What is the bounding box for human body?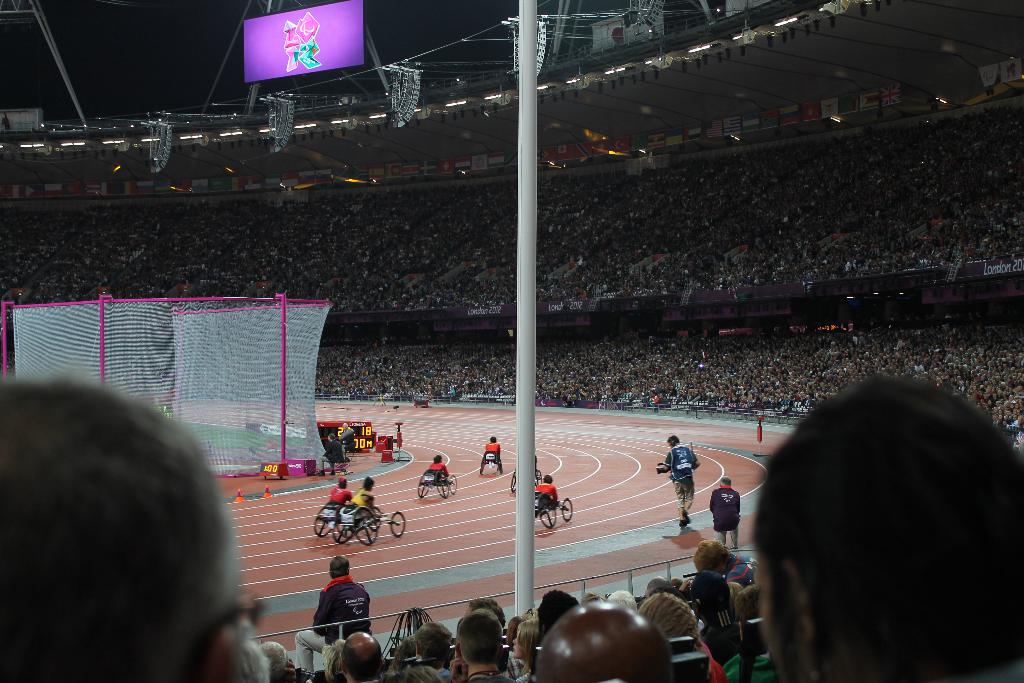
x1=486, y1=443, x2=499, y2=452.
